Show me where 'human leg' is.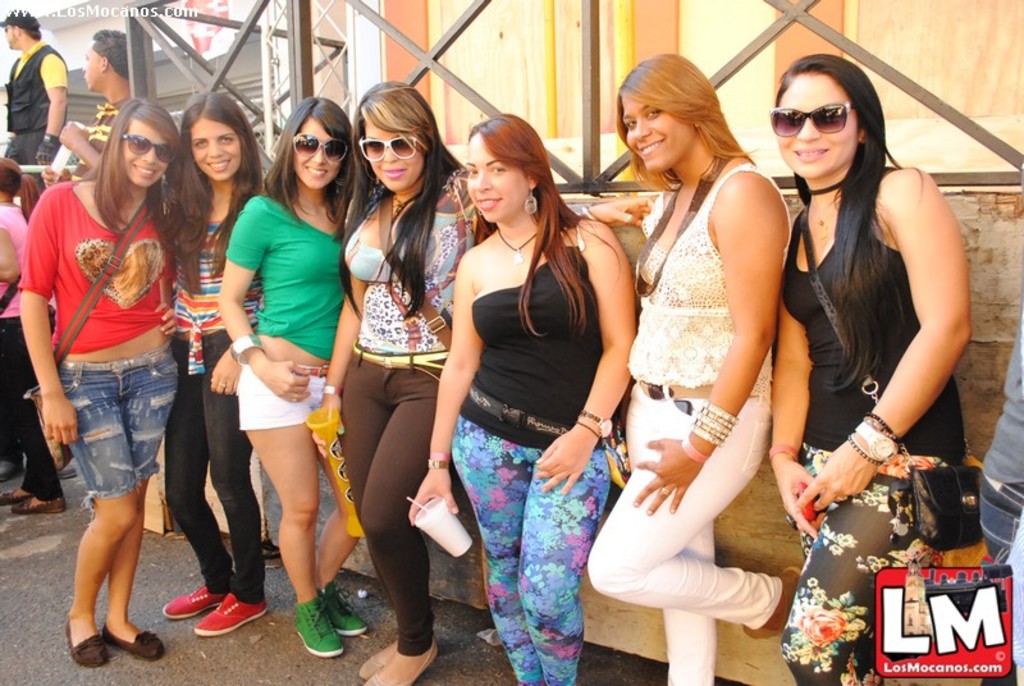
'human leg' is at x1=197, y1=325, x2=273, y2=637.
